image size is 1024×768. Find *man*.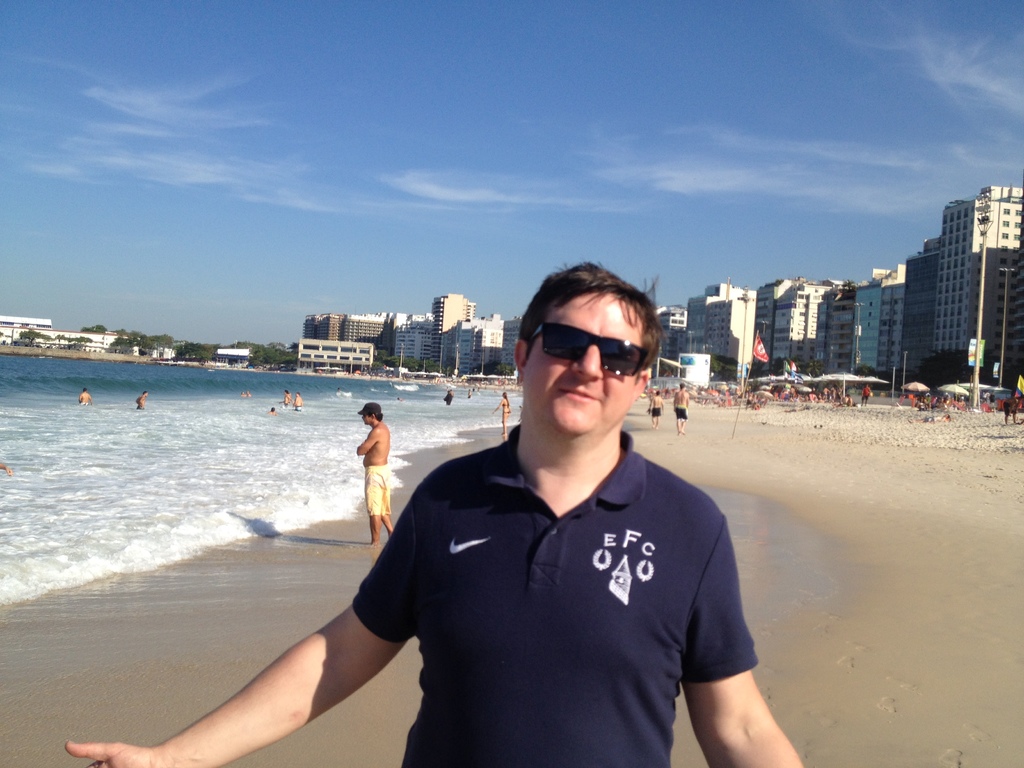
(x1=80, y1=386, x2=90, y2=404).
